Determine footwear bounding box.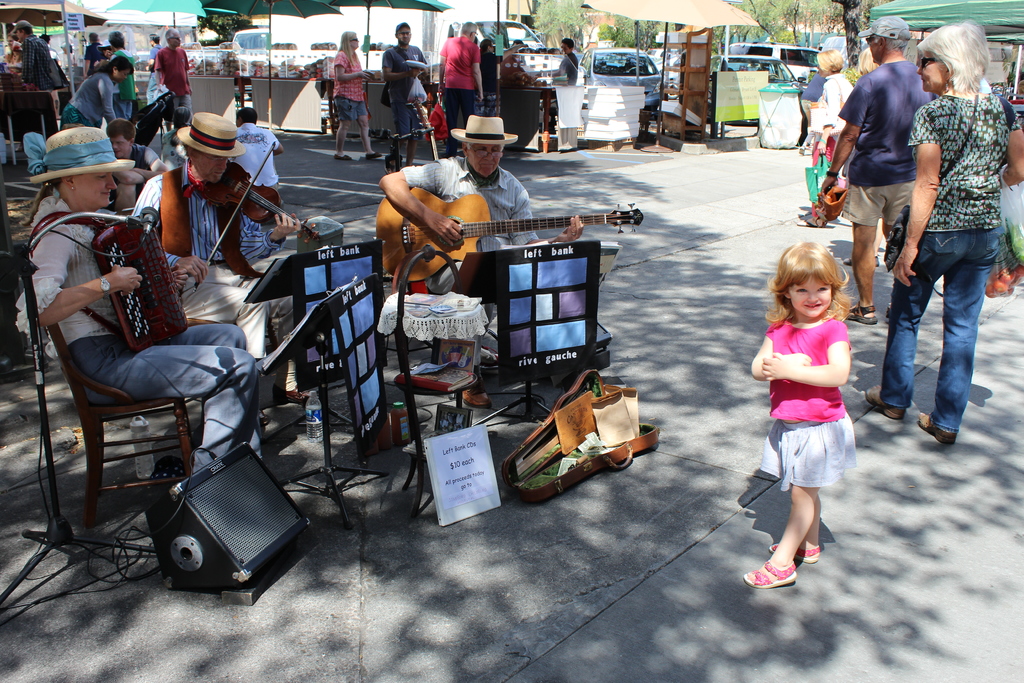
Determined: 766/543/819/562.
